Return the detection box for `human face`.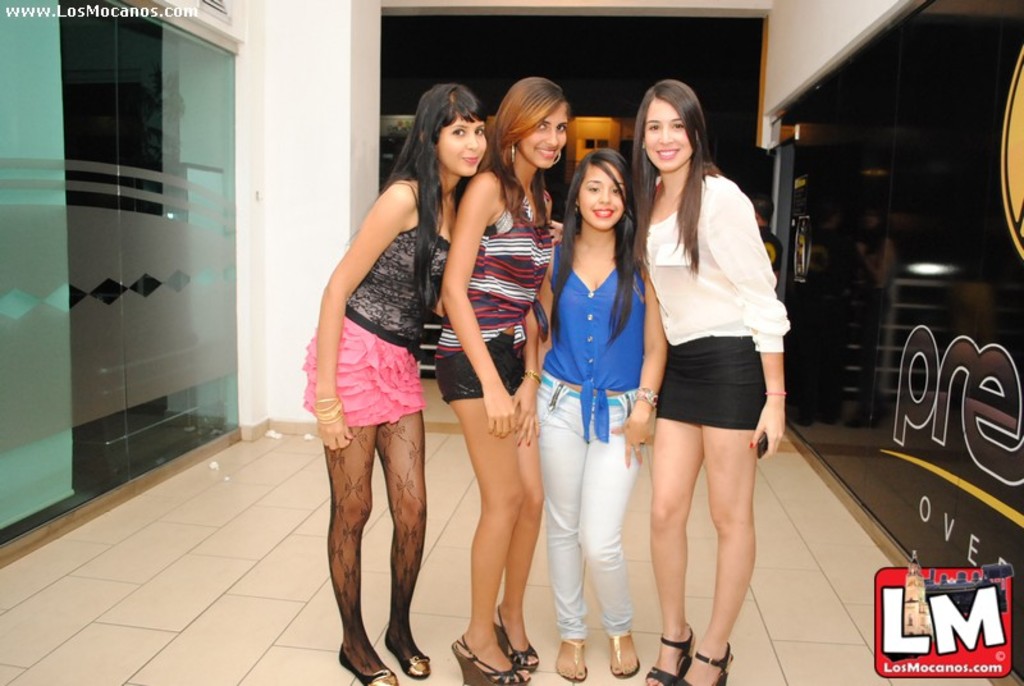
(left=575, top=164, right=625, bottom=228).
